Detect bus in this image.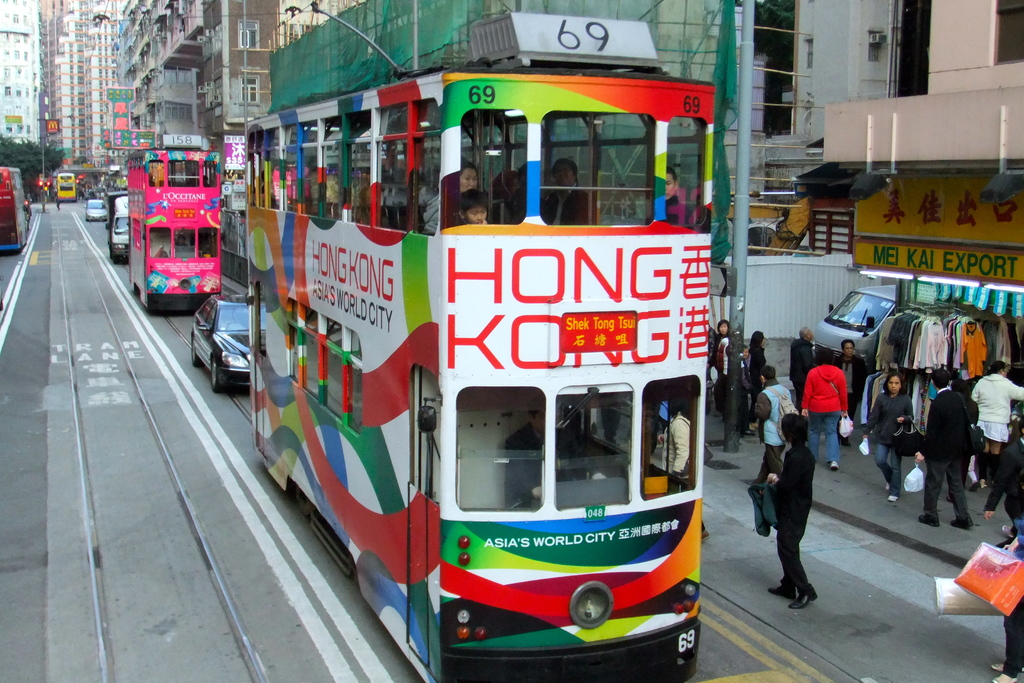
Detection: (58, 169, 77, 202).
